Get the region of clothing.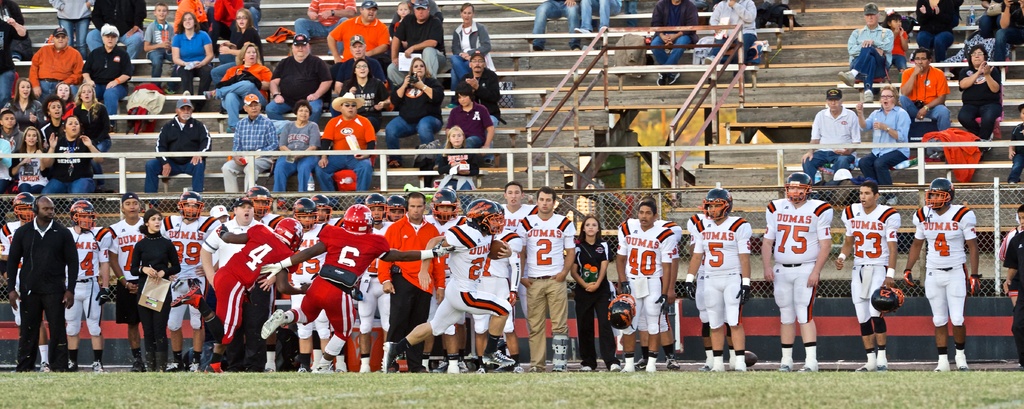
[324,20,385,55].
